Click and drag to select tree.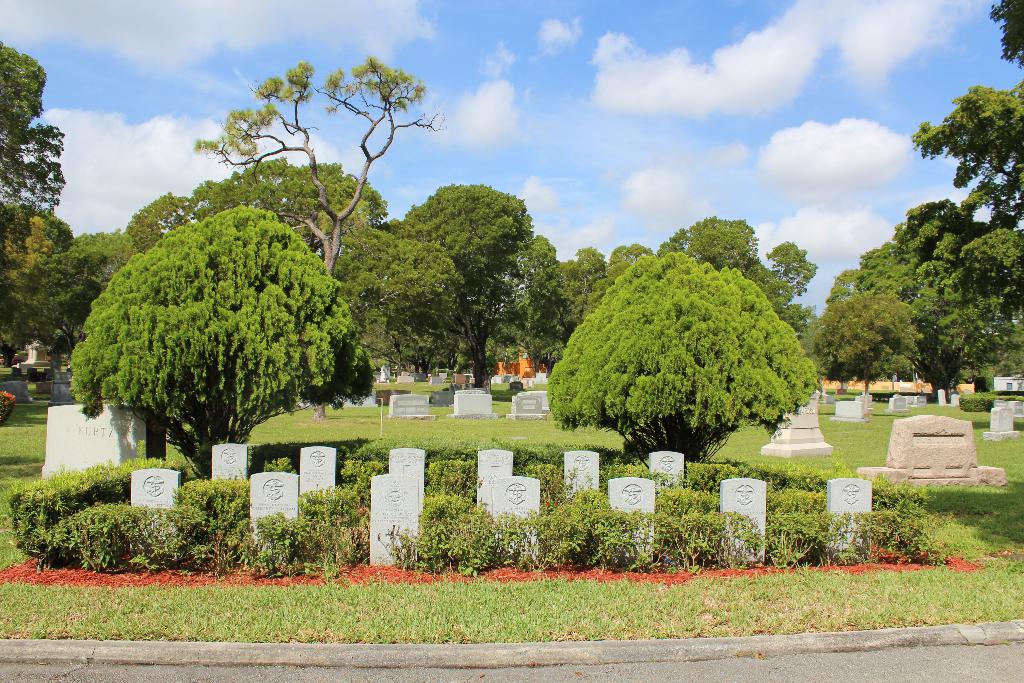
Selection: <bbox>192, 56, 445, 281</bbox>.
